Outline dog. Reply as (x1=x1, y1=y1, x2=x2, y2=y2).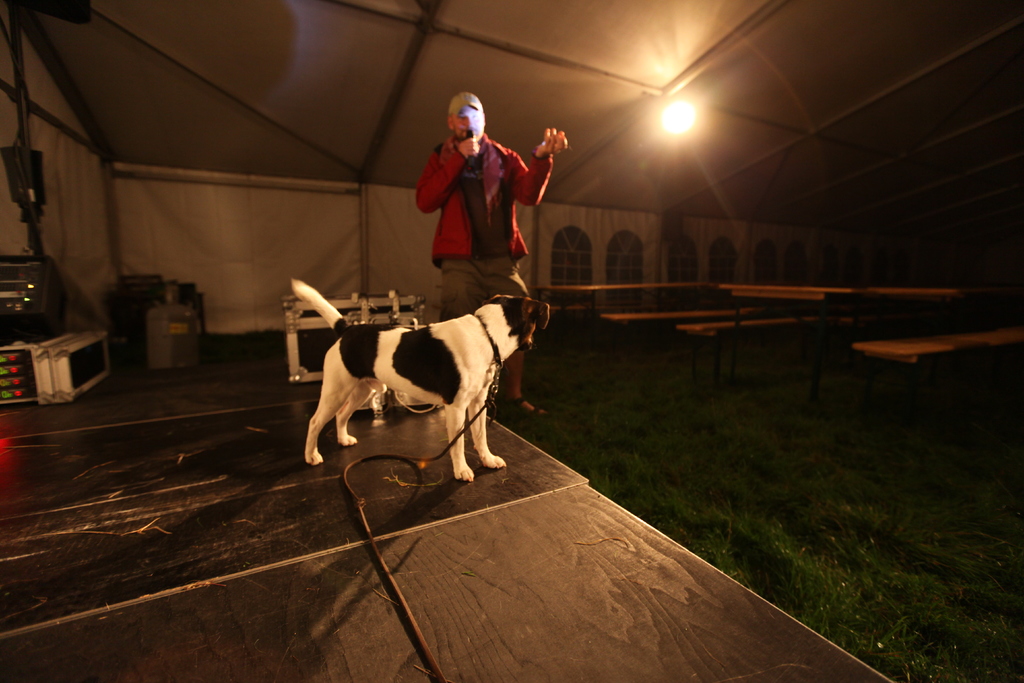
(x1=289, y1=278, x2=552, y2=486).
